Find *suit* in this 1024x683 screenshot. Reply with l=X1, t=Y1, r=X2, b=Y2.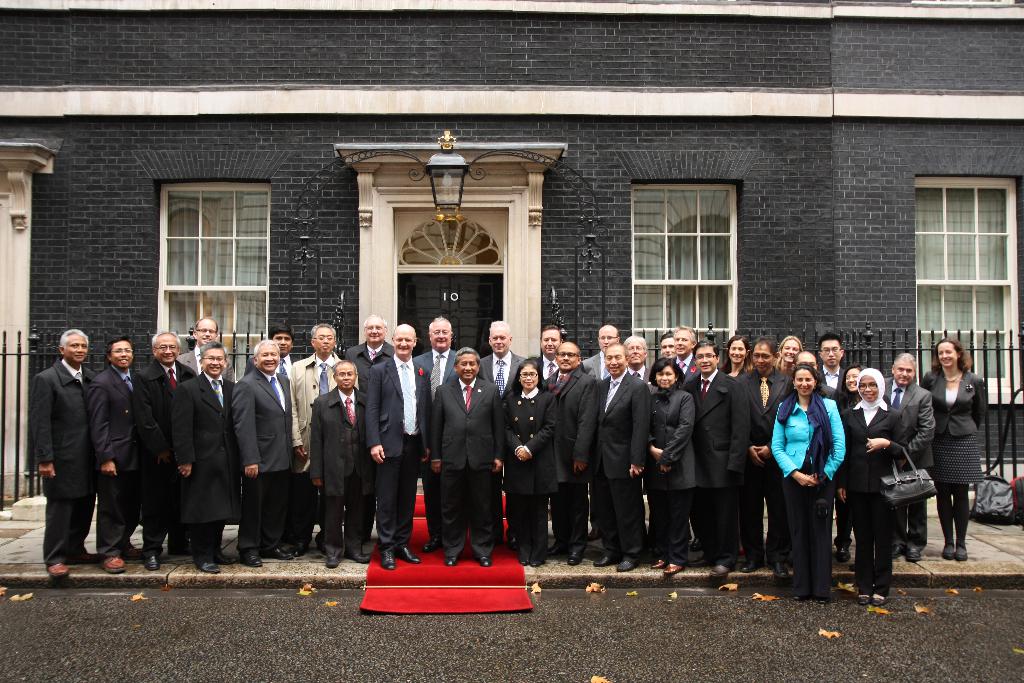
l=884, t=377, r=934, b=554.
